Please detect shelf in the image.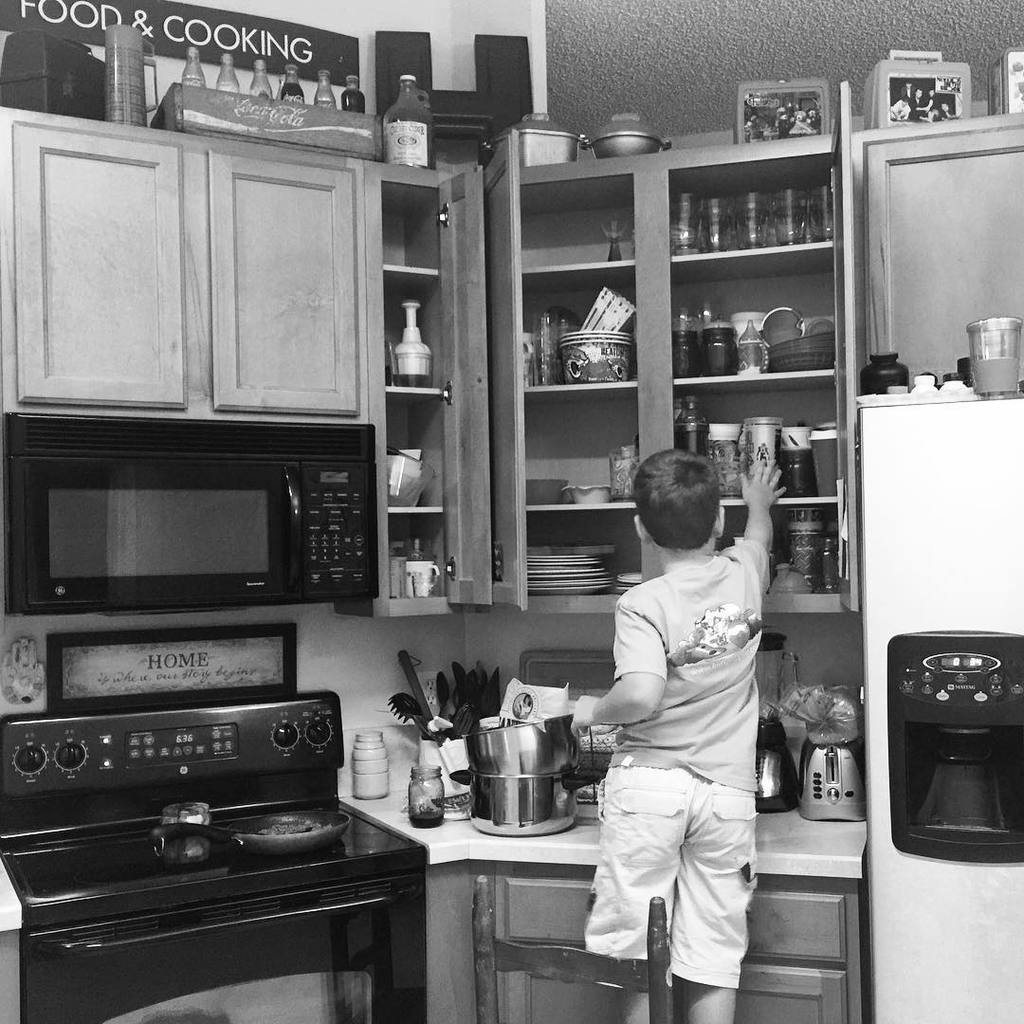
left=519, top=388, right=642, bottom=509.
